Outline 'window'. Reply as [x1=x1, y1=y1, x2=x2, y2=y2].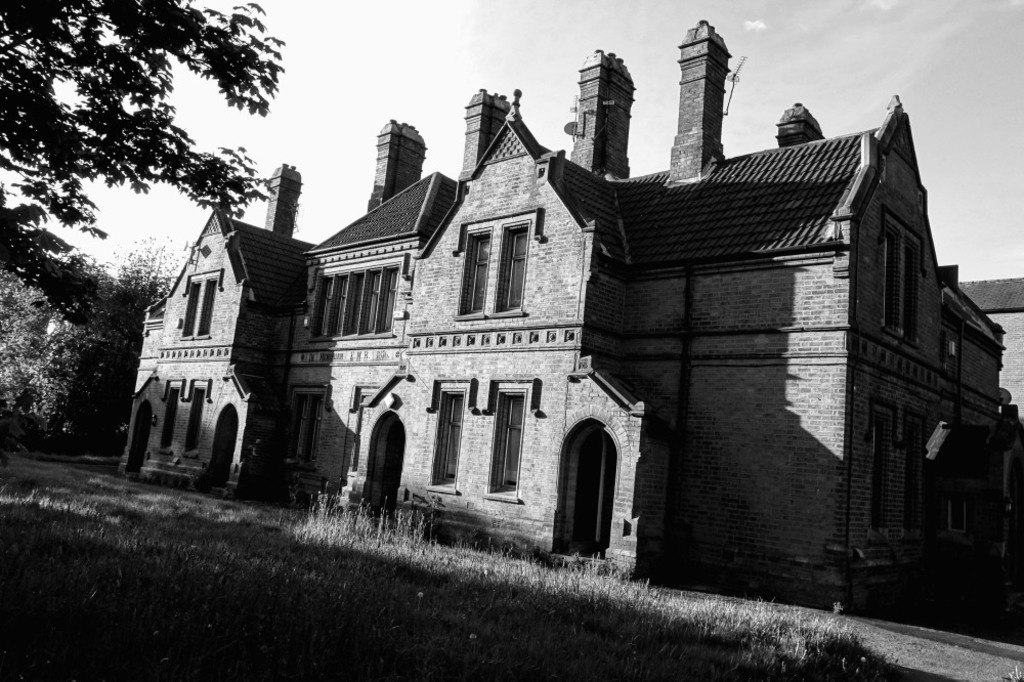
[x1=460, y1=228, x2=490, y2=319].
